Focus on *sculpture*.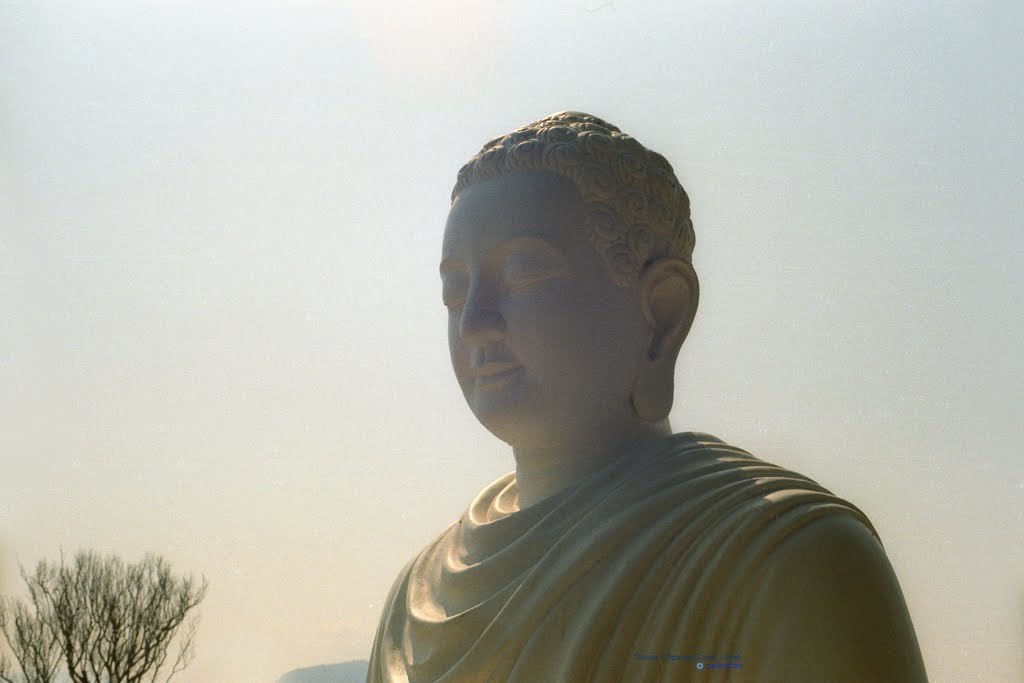
Focused at x1=301 y1=110 x2=944 y2=654.
